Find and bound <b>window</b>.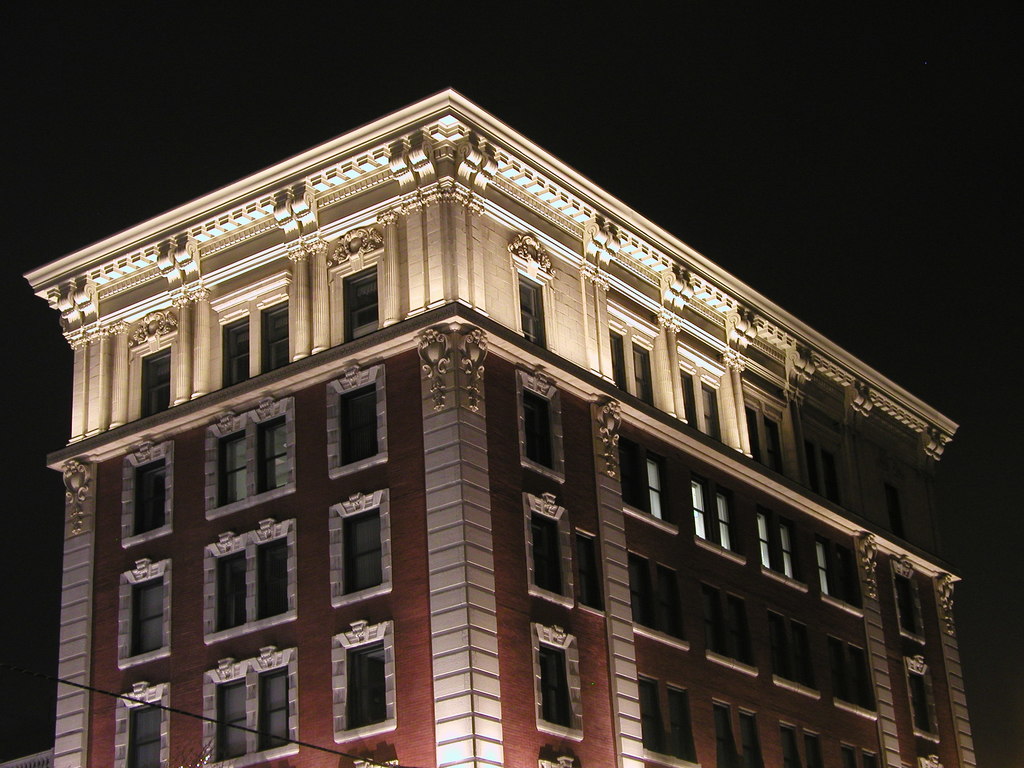
Bound: crop(821, 625, 878, 722).
